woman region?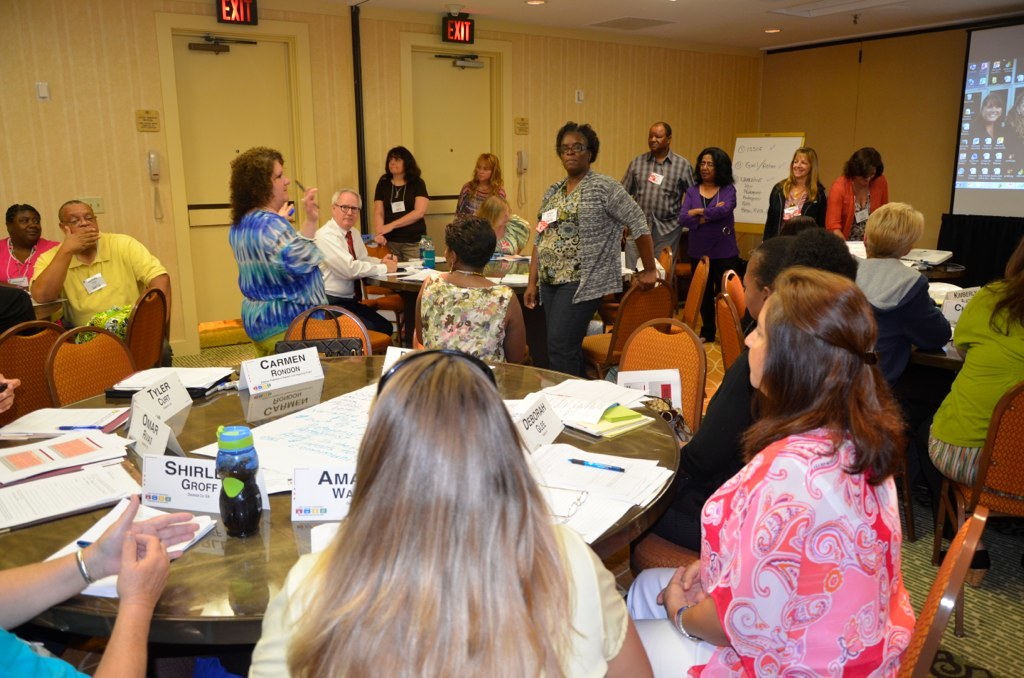
414:218:526:365
